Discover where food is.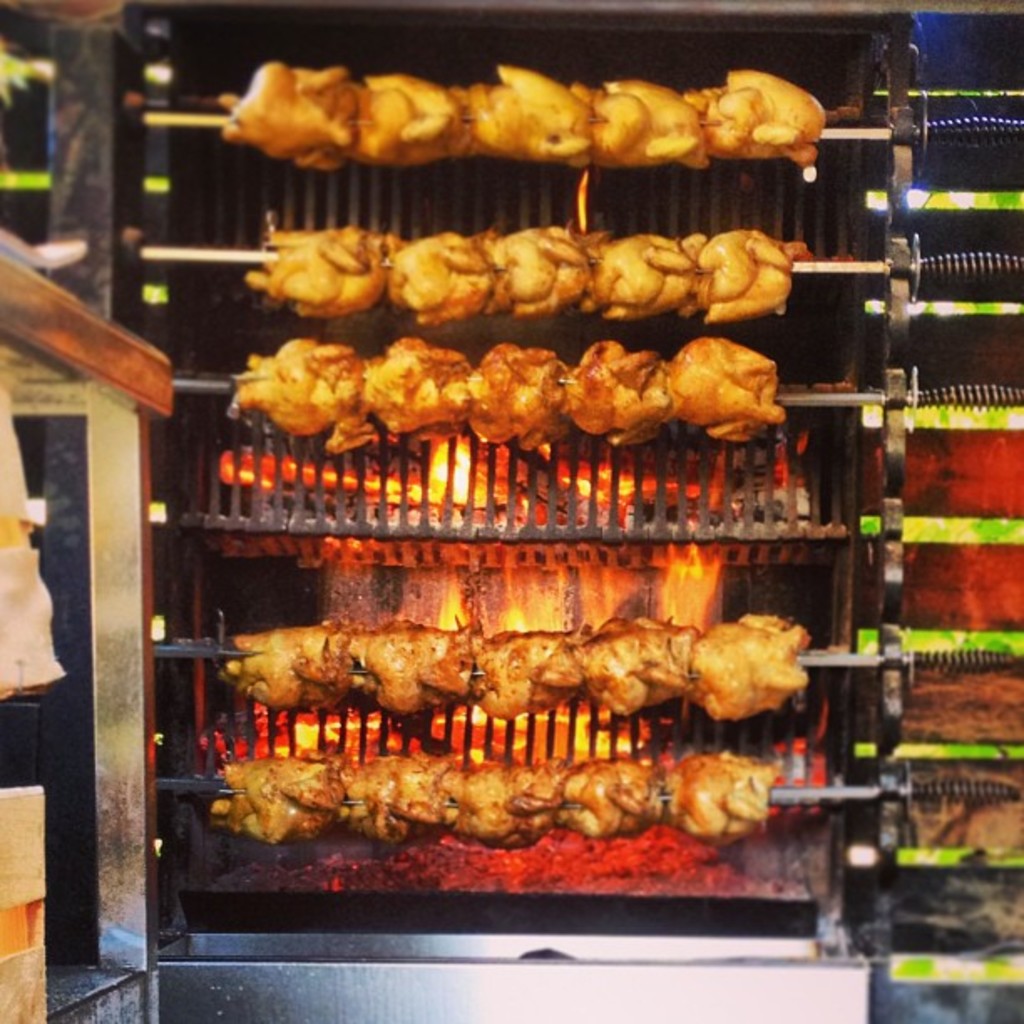
Discovered at bbox=[467, 627, 586, 718].
